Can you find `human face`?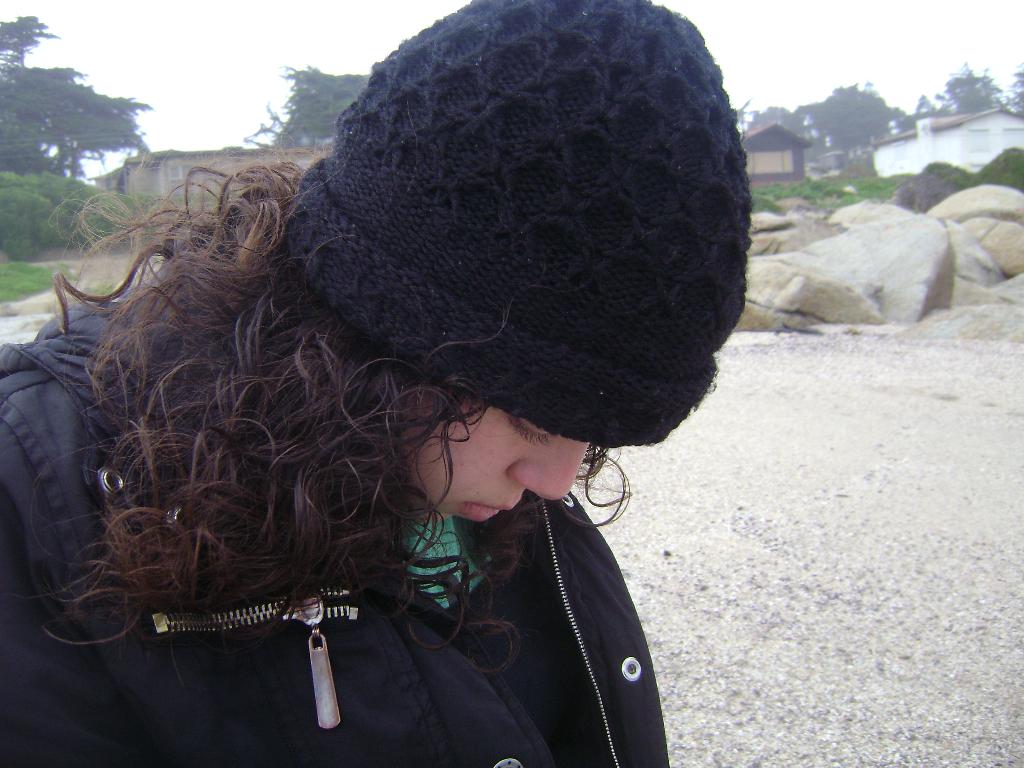
Yes, bounding box: [x1=400, y1=396, x2=591, y2=524].
